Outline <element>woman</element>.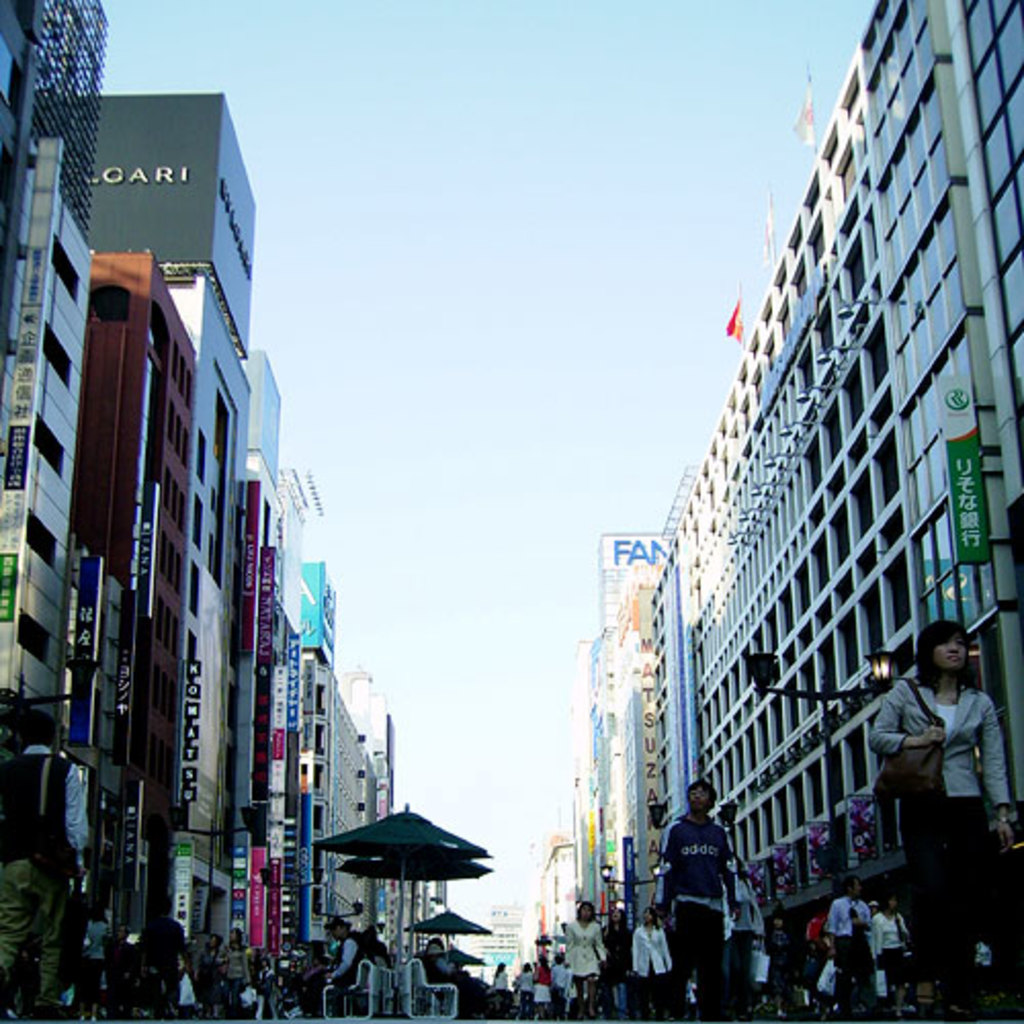
Outline: <region>866, 629, 1012, 1022</region>.
